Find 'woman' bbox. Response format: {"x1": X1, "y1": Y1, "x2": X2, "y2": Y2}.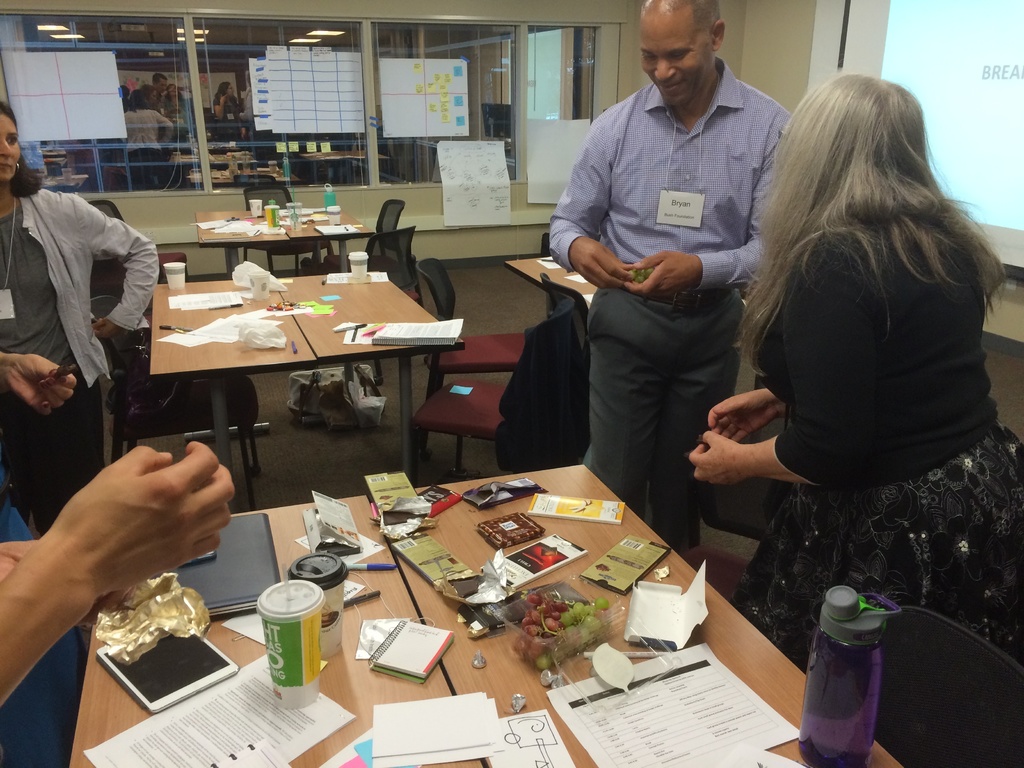
{"x1": 684, "y1": 69, "x2": 1023, "y2": 681}.
